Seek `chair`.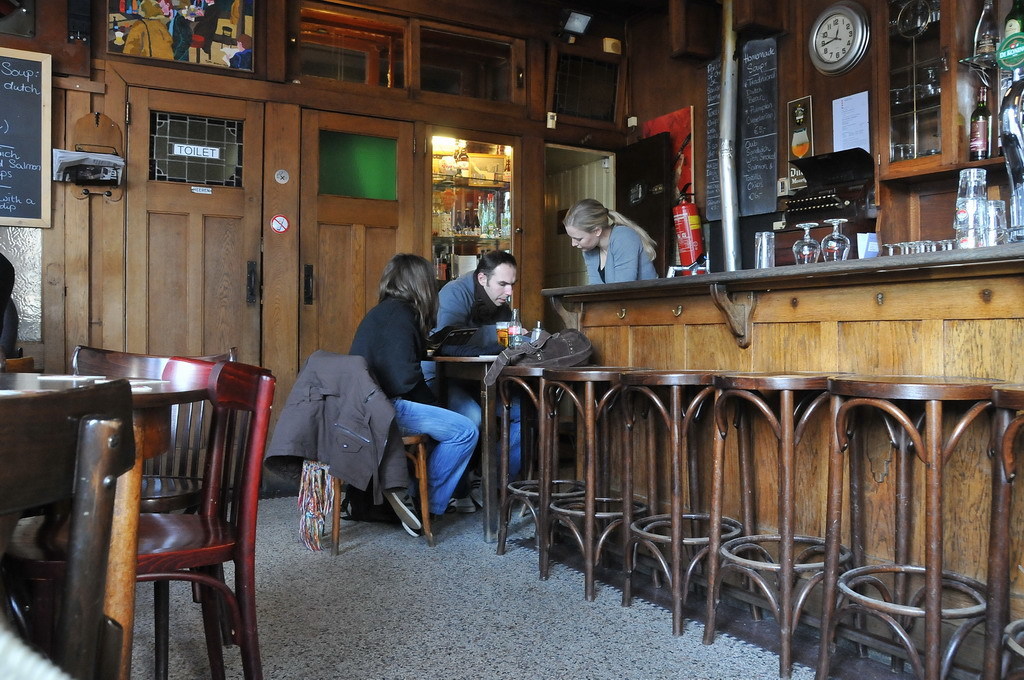
0, 356, 39, 373.
